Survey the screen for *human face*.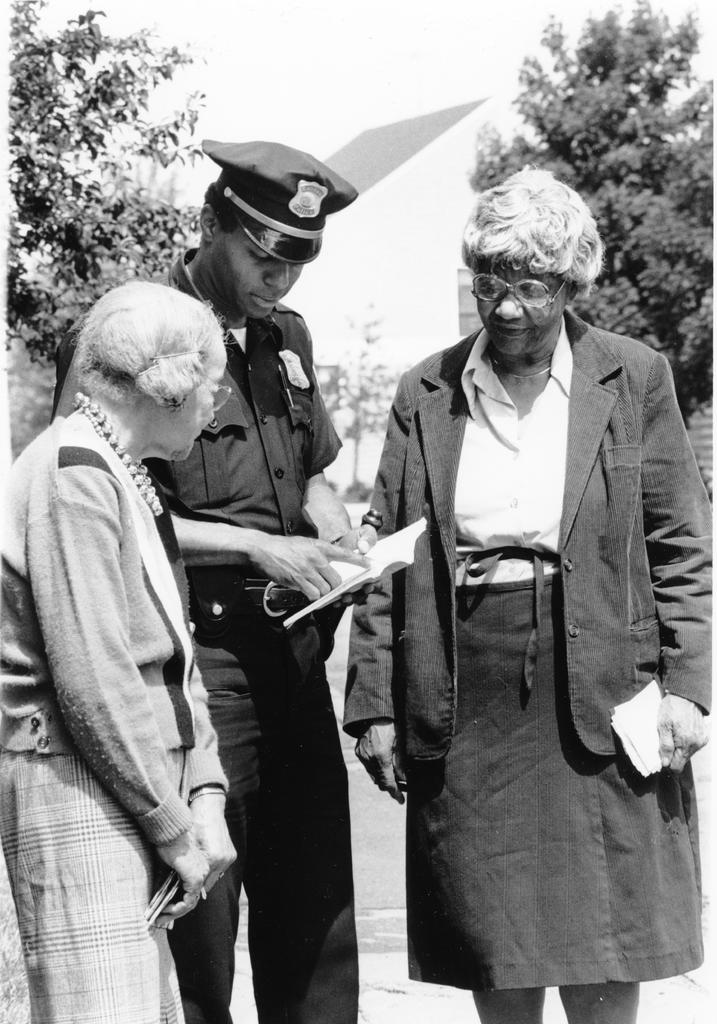
Survey found: 216:239:302:316.
